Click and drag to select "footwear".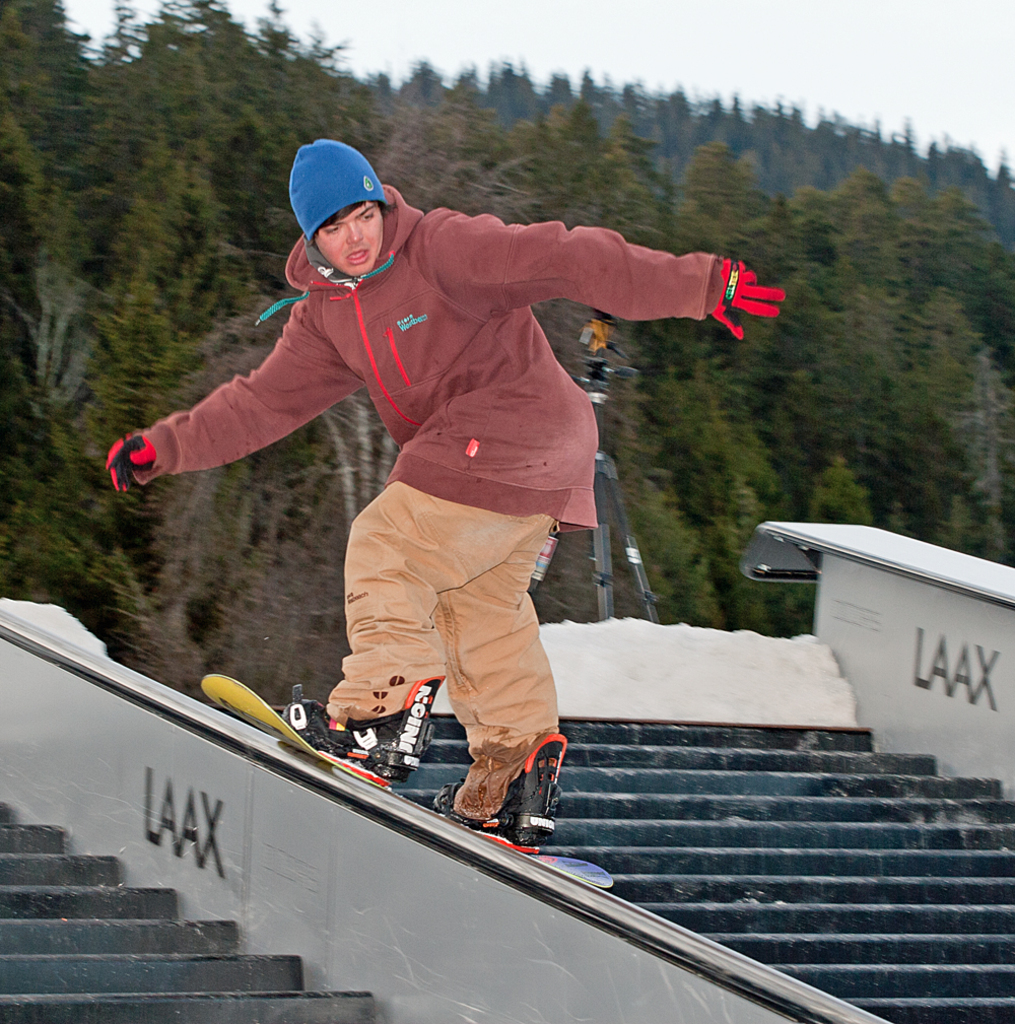
Selection: (435, 732, 559, 847).
